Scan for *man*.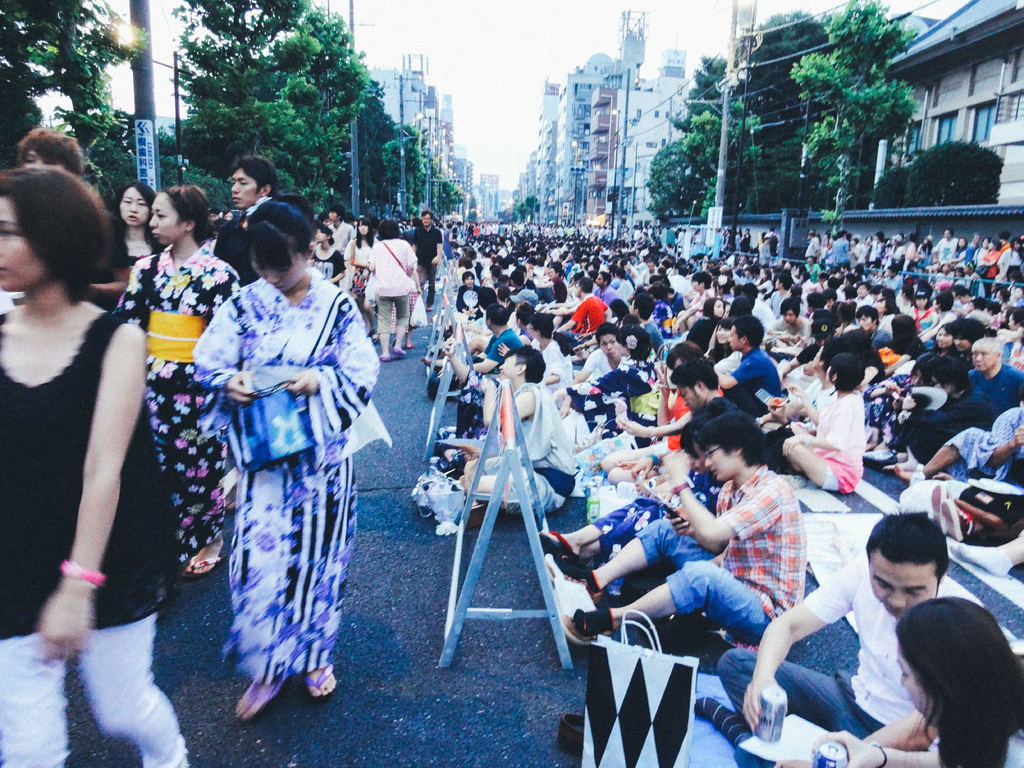
Scan result: x1=468, y1=306, x2=531, y2=374.
